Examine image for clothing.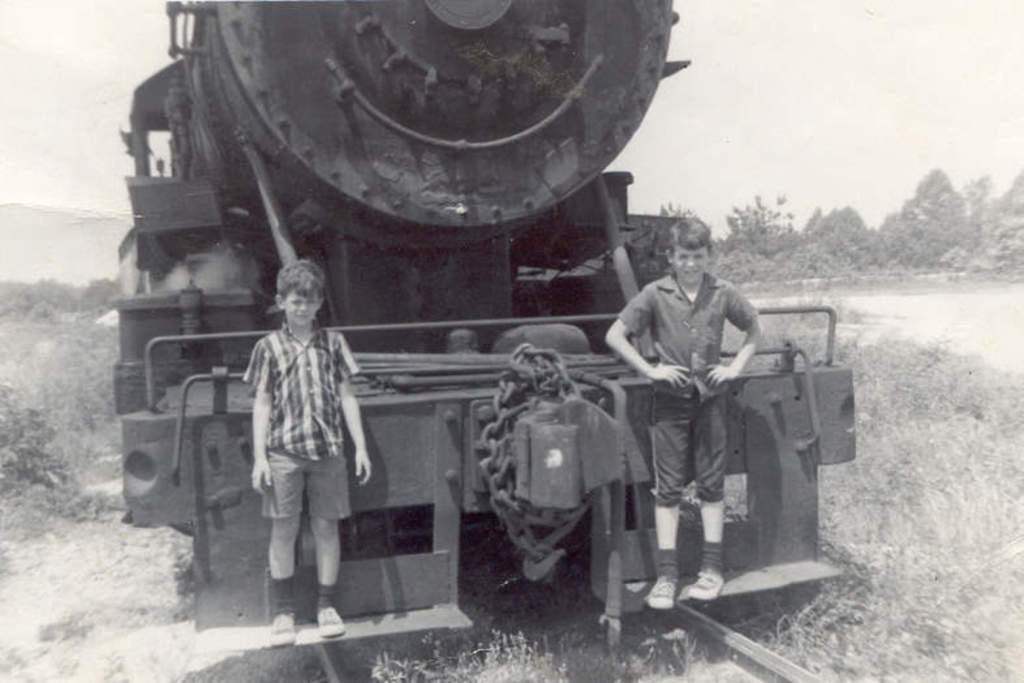
Examination result: {"left": 240, "top": 315, "right": 365, "bottom": 521}.
